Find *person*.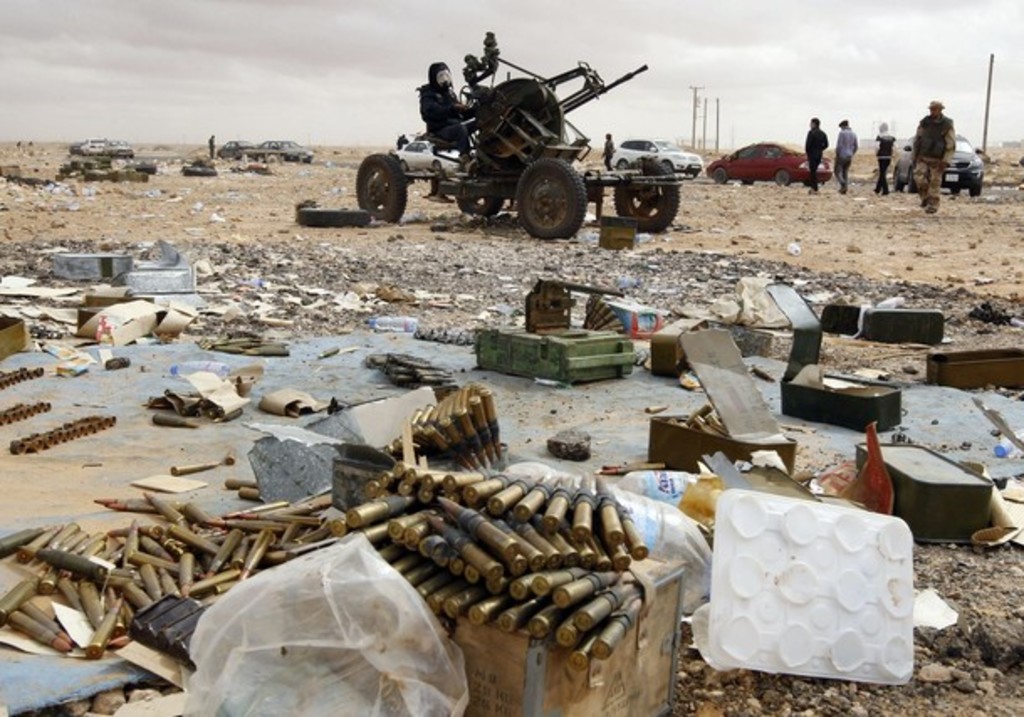
crop(804, 114, 824, 196).
